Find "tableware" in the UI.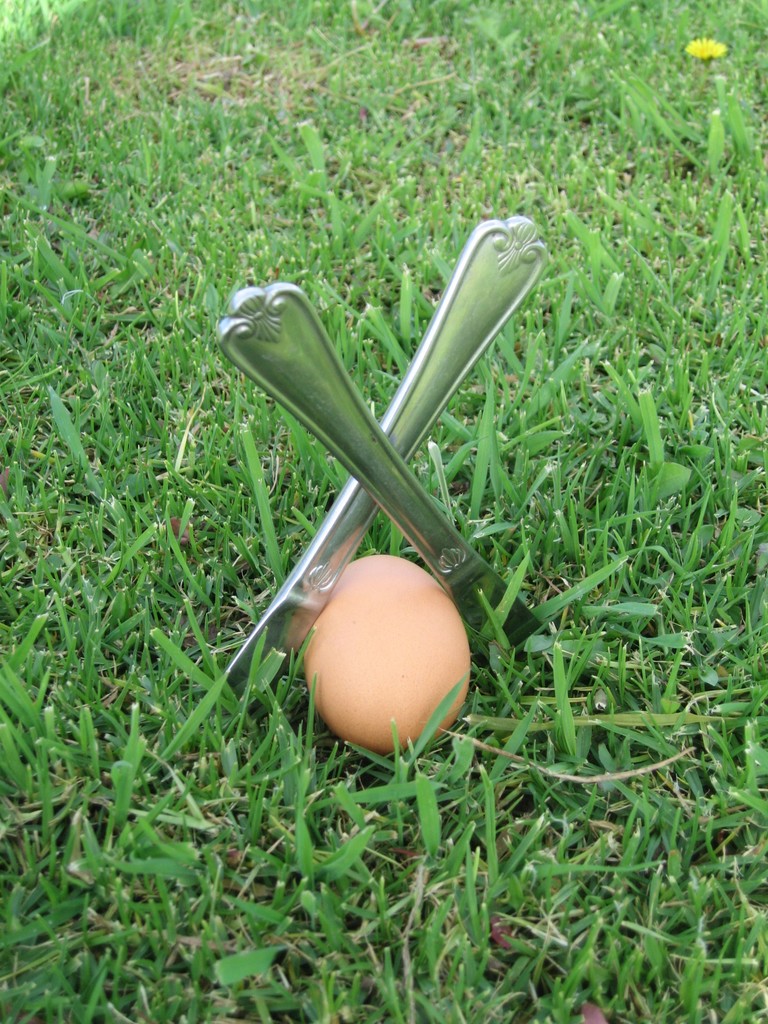
UI element at [157,220,547,772].
